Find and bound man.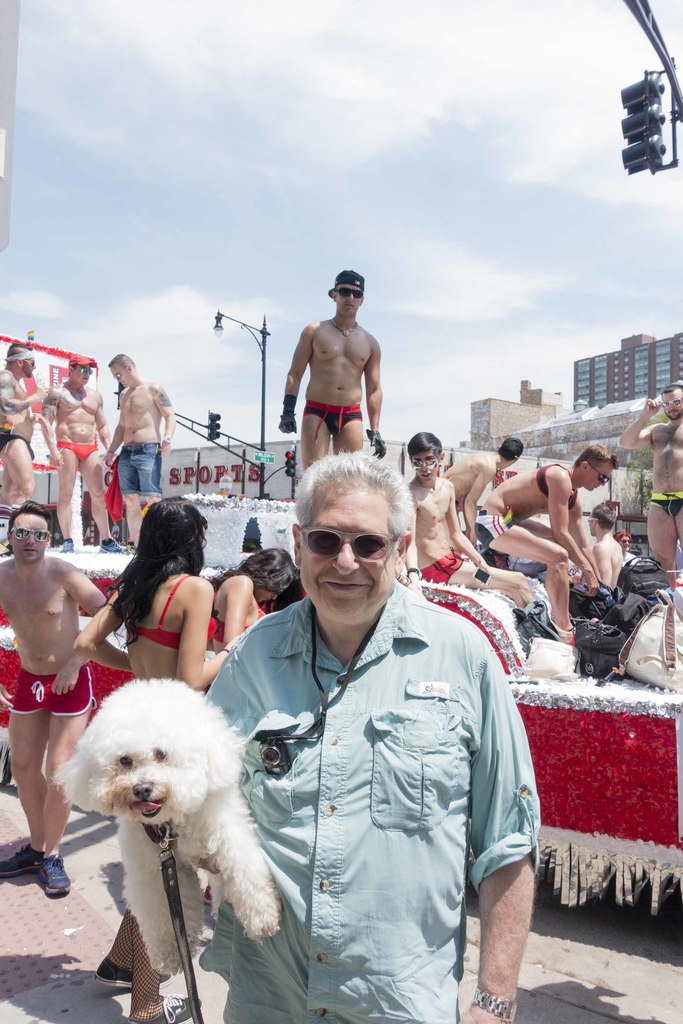
Bound: (left=103, top=350, right=178, bottom=540).
